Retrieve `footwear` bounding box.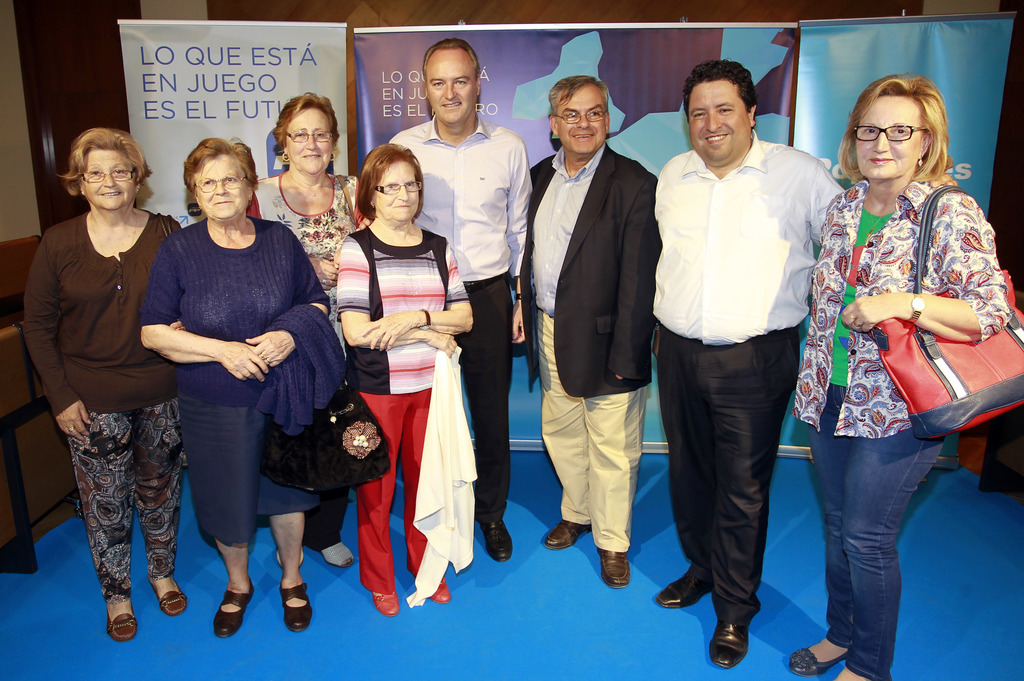
Bounding box: (left=708, top=618, right=754, bottom=673).
